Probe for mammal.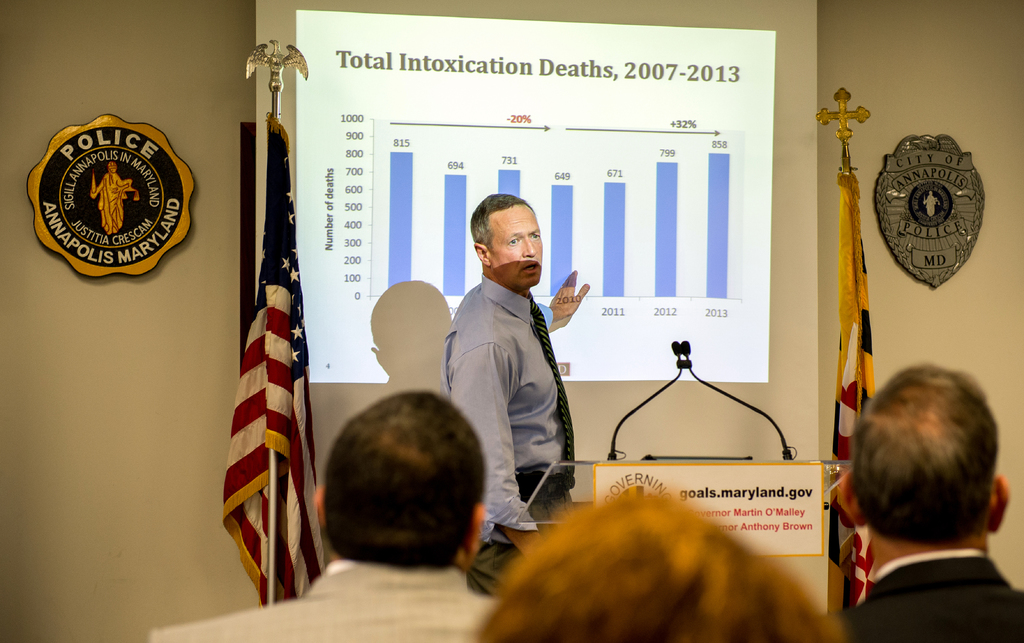
Probe result: {"x1": 821, "y1": 363, "x2": 1023, "y2": 642}.
